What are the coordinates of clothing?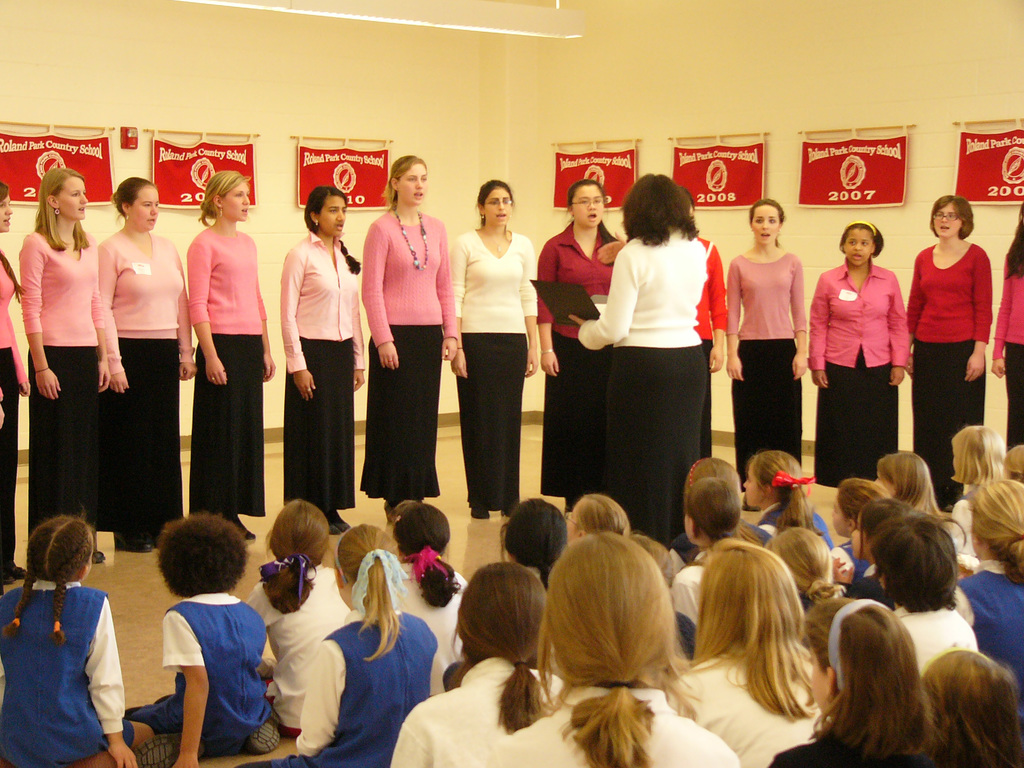
{"left": 0, "top": 245, "right": 26, "bottom": 582}.
